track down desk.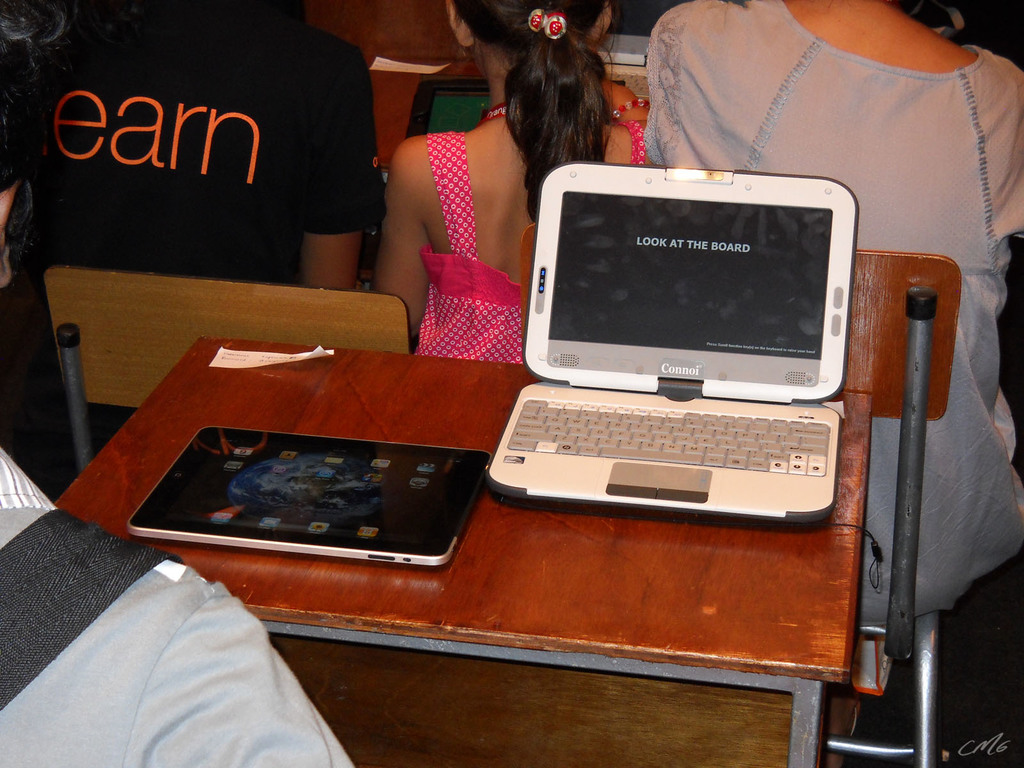
Tracked to {"left": 54, "top": 337, "right": 851, "bottom": 767}.
